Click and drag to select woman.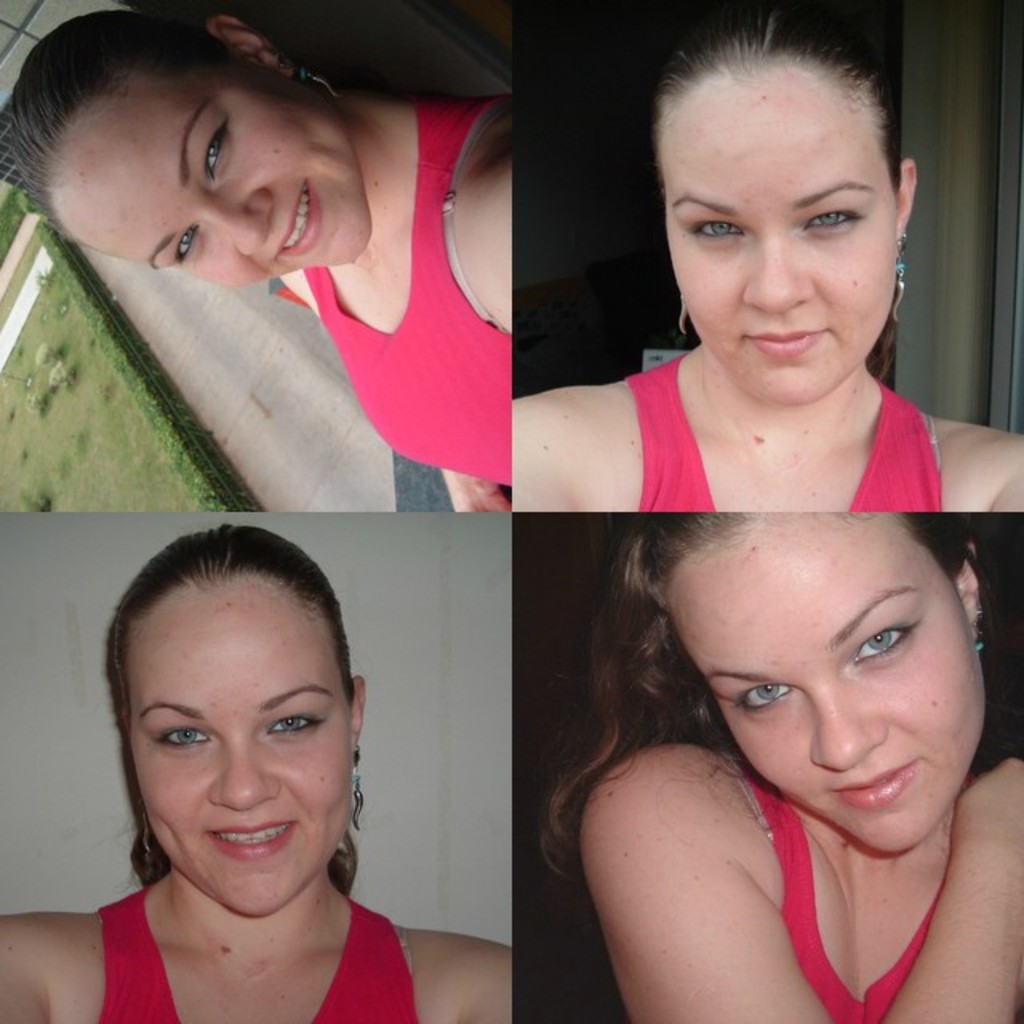
Selection: bbox=[0, 24, 530, 515].
